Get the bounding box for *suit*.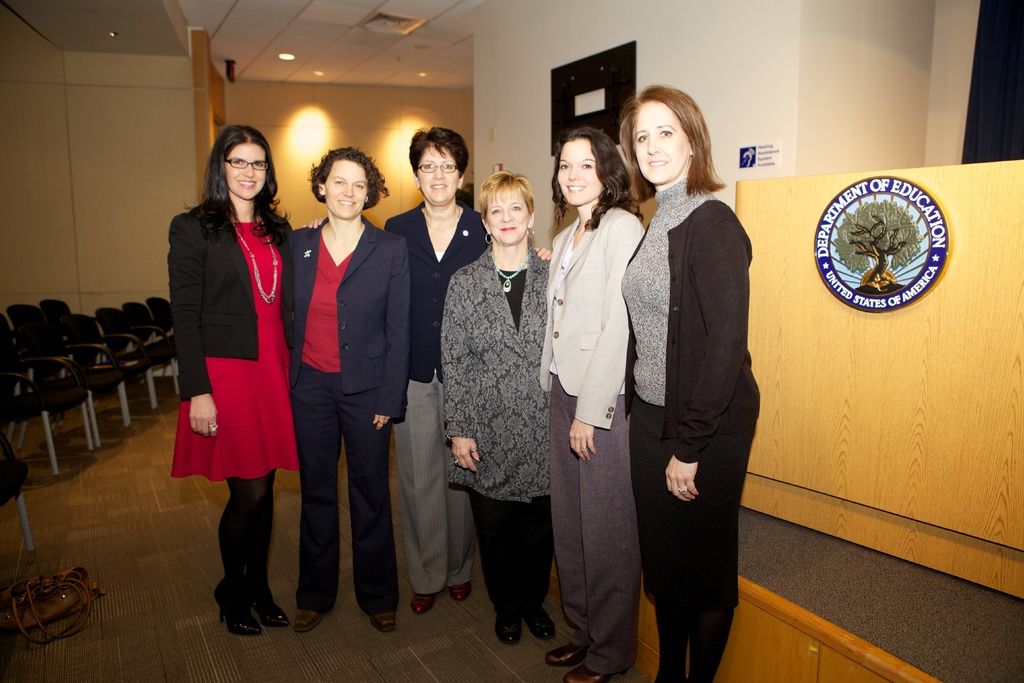
<region>282, 209, 413, 617</region>.
